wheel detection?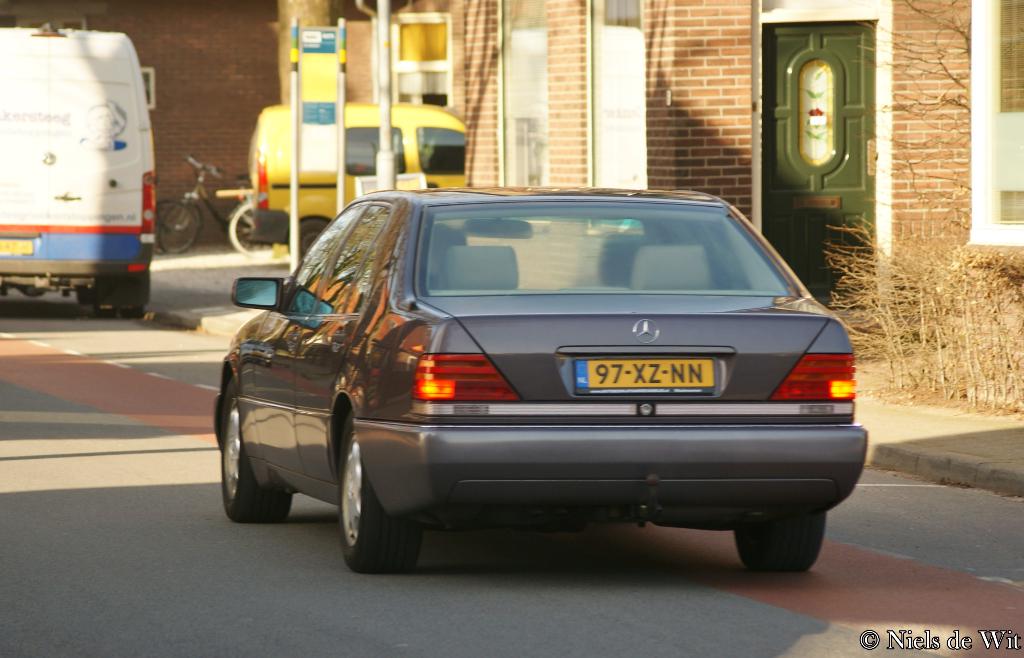
337/444/411/573
